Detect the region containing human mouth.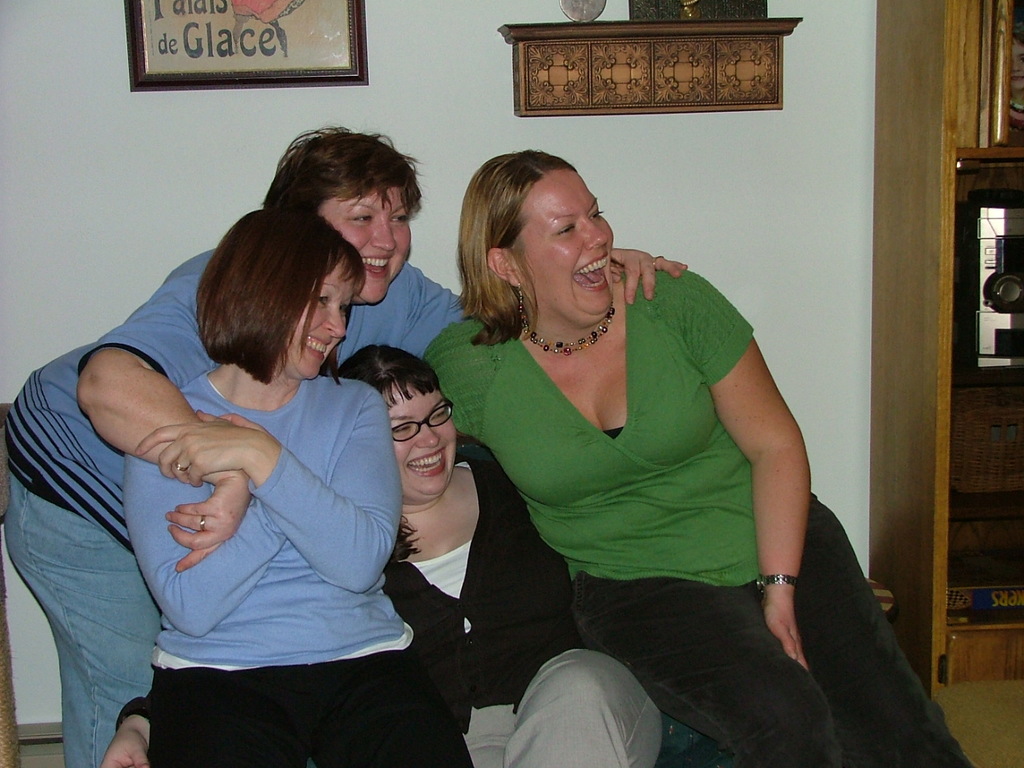
BBox(295, 325, 334, 355).
